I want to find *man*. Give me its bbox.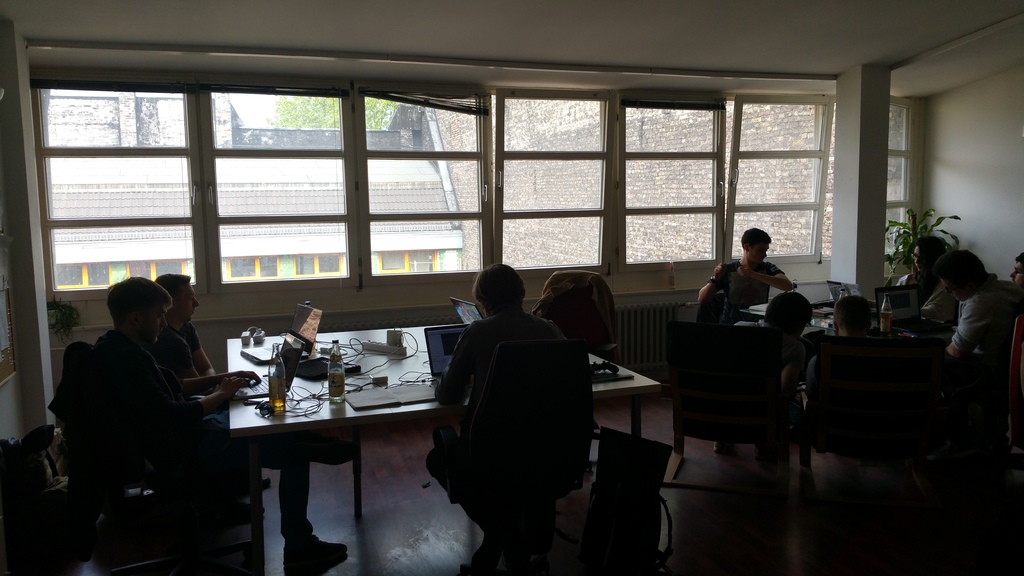
detection(729, 292, 819, 452).
